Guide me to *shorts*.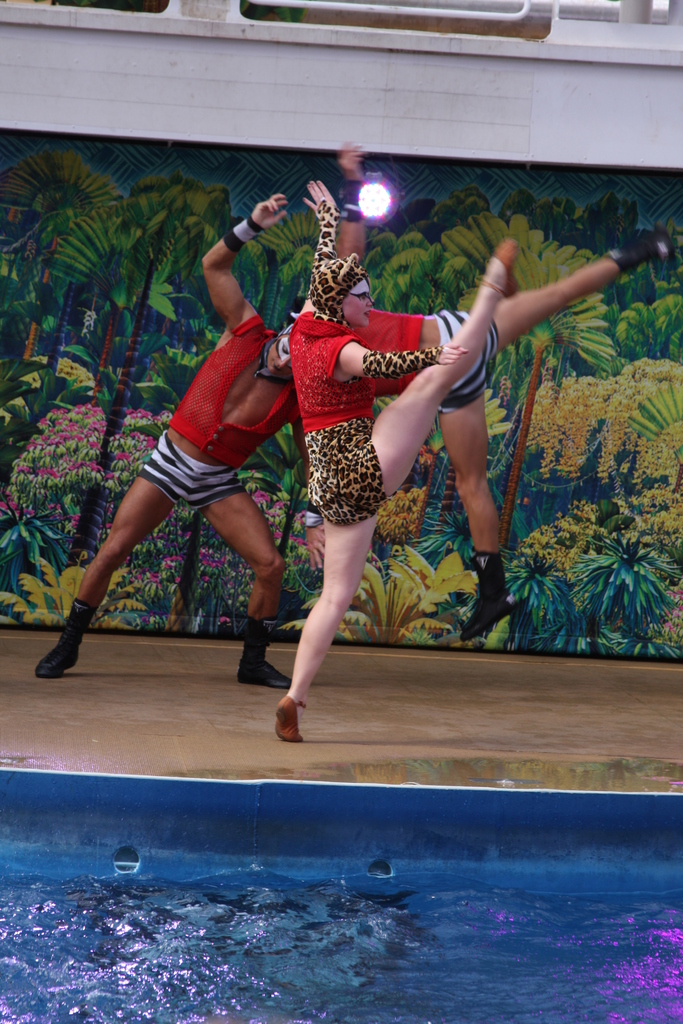
Guidance: (309, 415, 390, 524).
